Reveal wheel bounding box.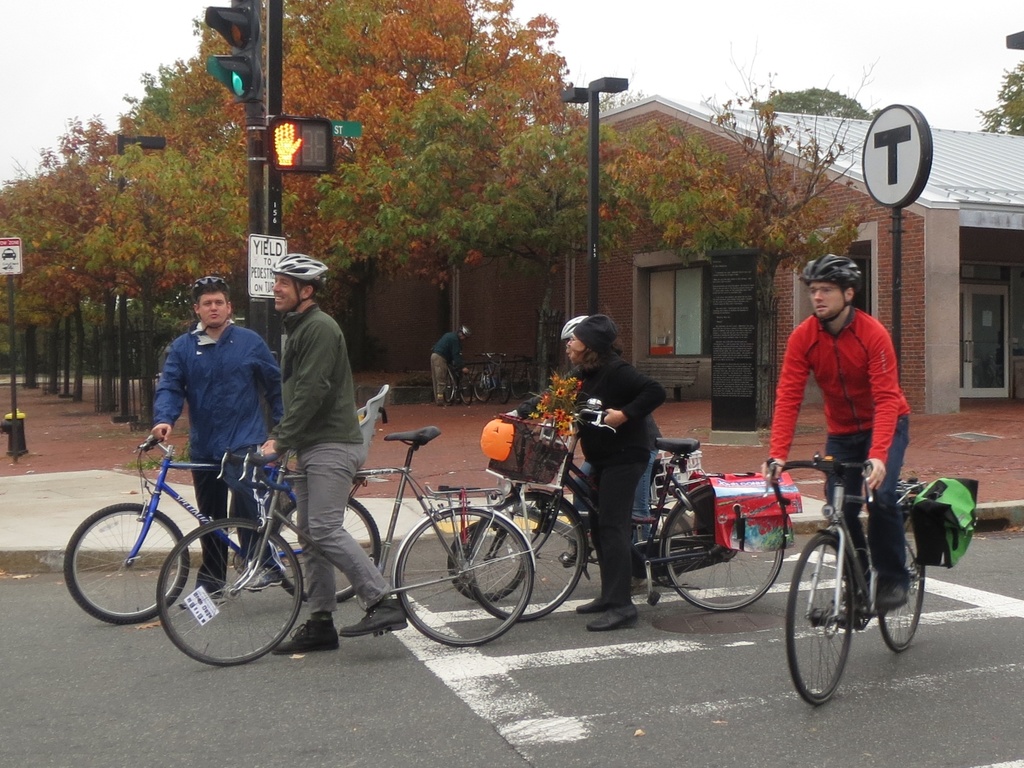
Revealed: [157, 514, 298, 659].
